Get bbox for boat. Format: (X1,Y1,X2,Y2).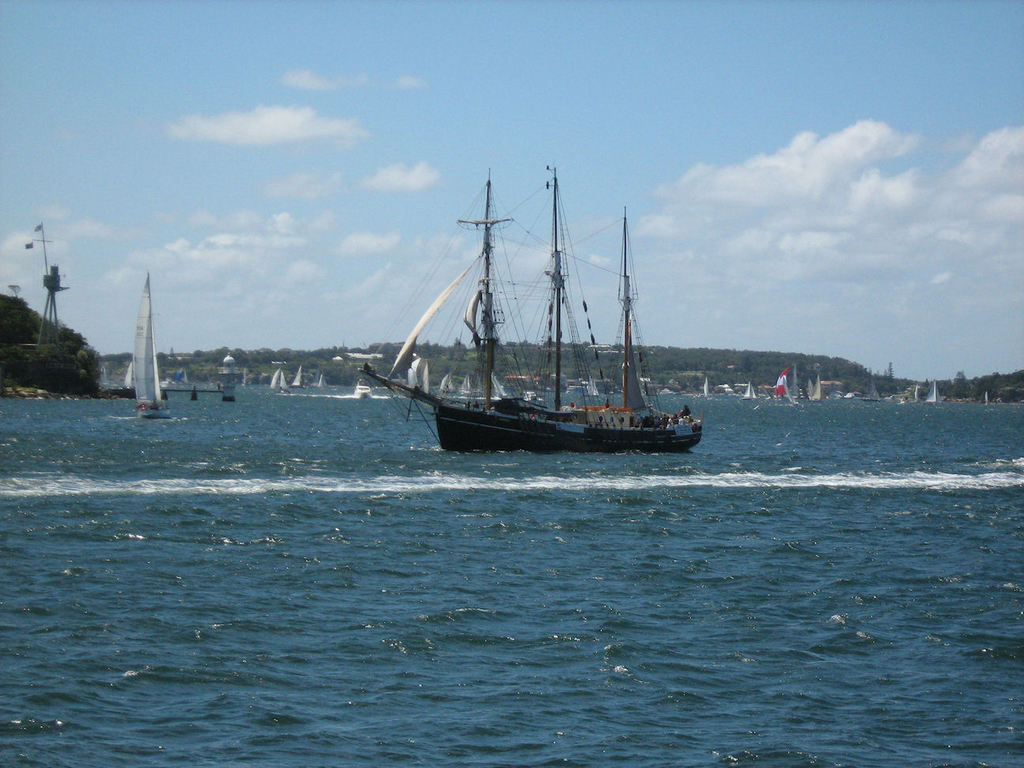
(798,375,812,401).
